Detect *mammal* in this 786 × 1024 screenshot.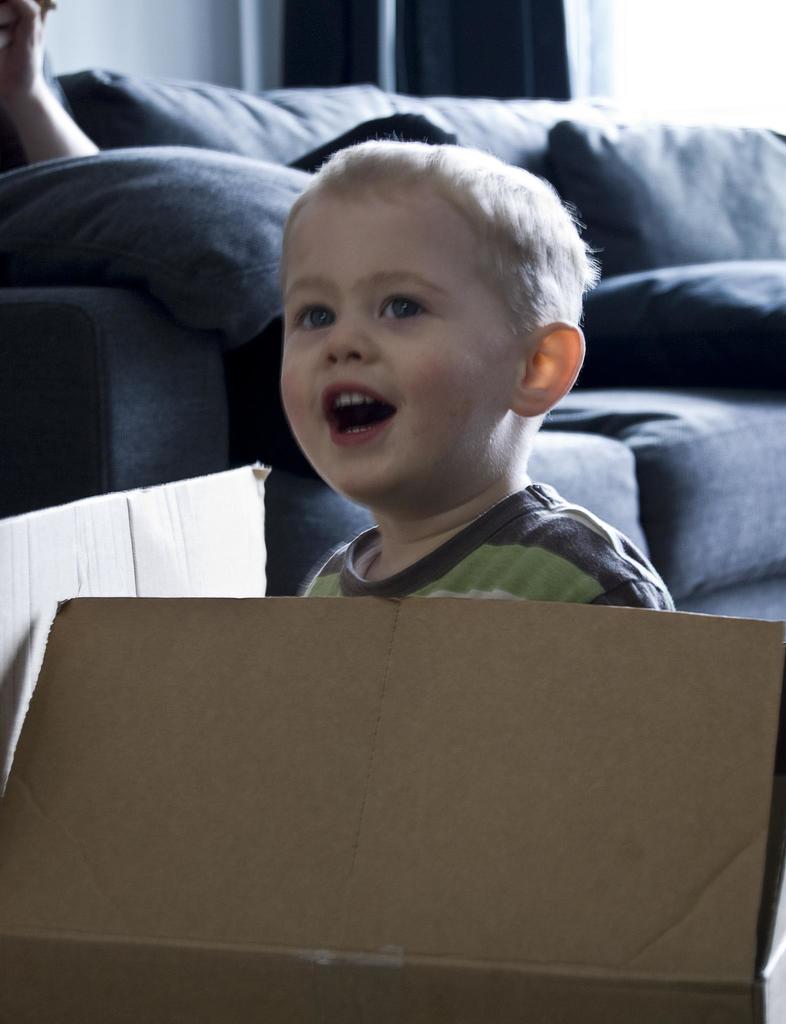
Detection: detection(0, 0, 106, 169).
